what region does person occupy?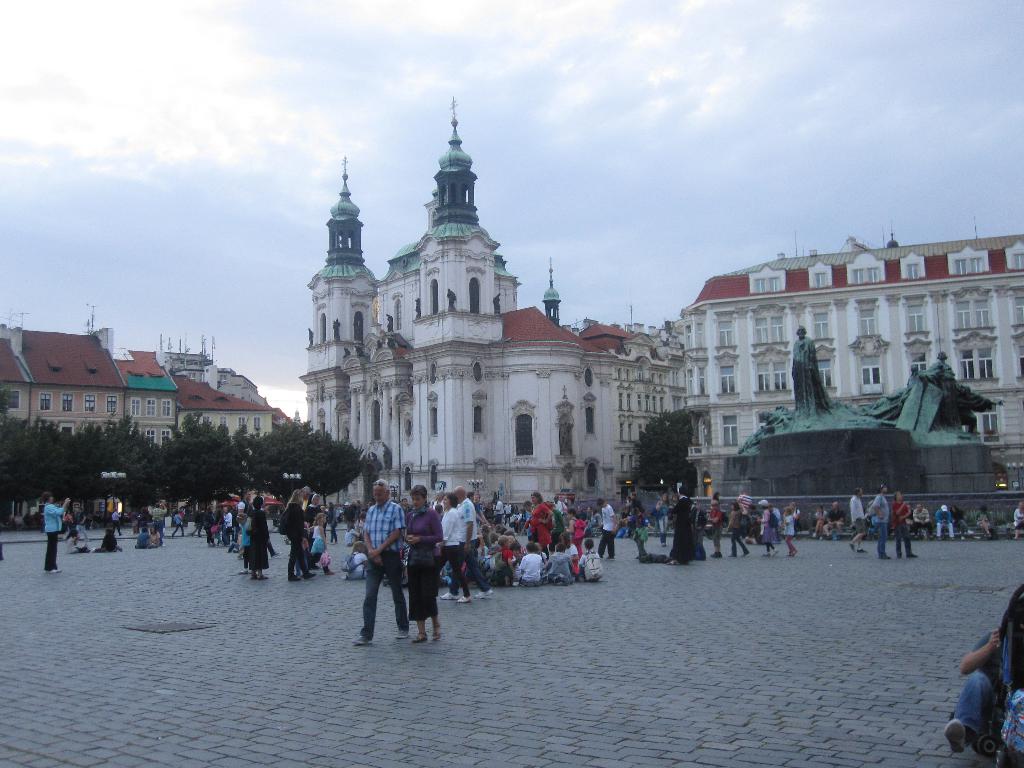
201/502/212/544.
